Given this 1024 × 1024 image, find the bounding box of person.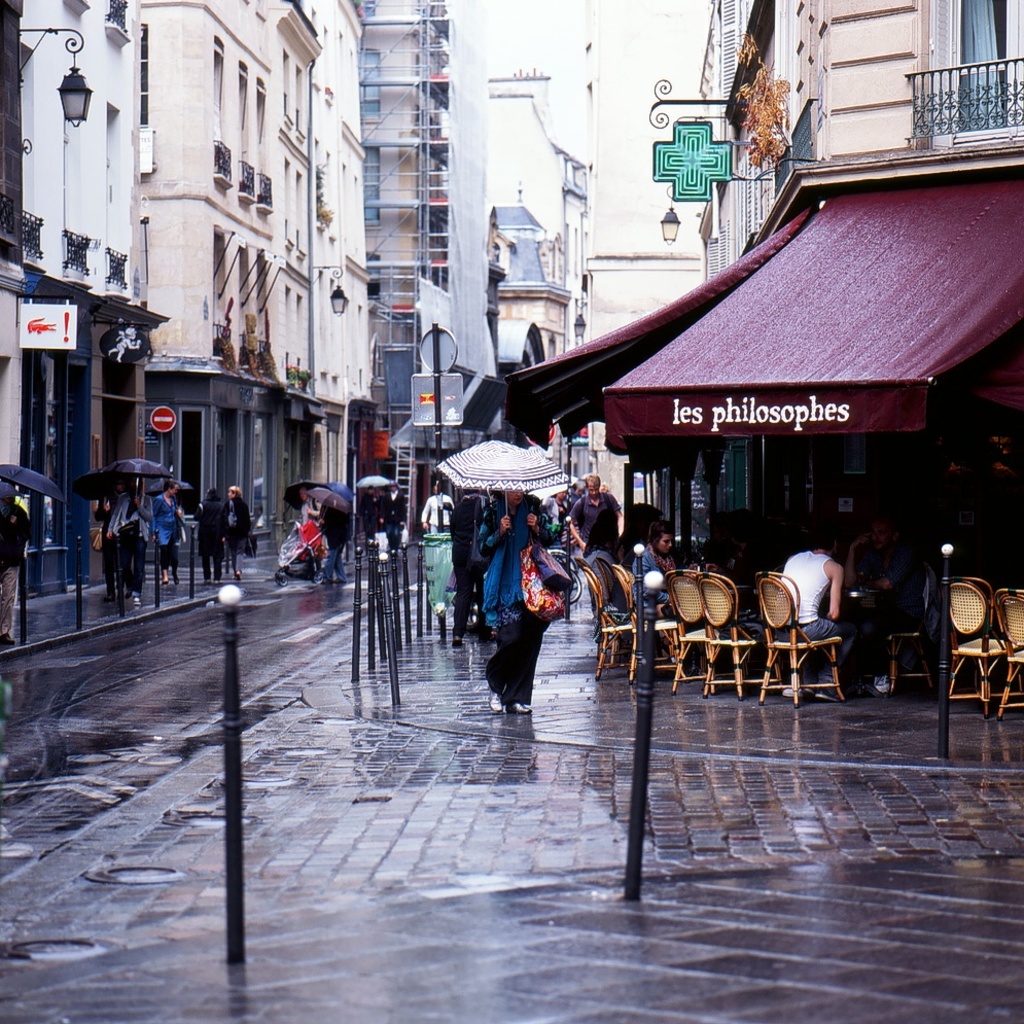
(left=227, top=485, right=252, bottom=582).
